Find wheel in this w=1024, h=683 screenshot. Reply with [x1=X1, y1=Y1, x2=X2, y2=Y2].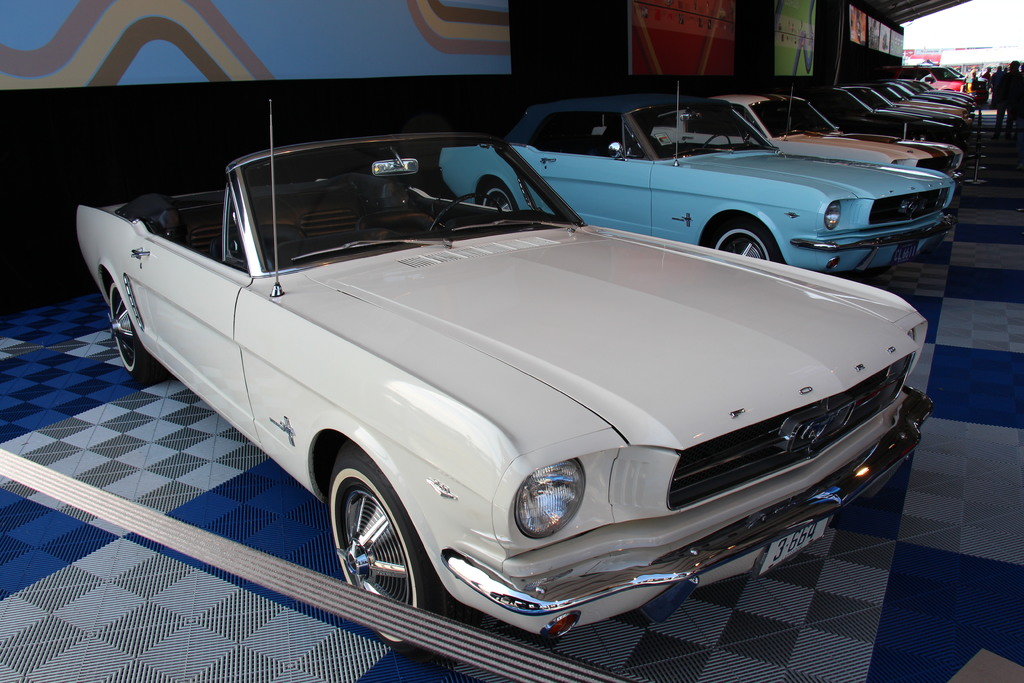
[x1=479, y1=183, x2=519, y2=215].
